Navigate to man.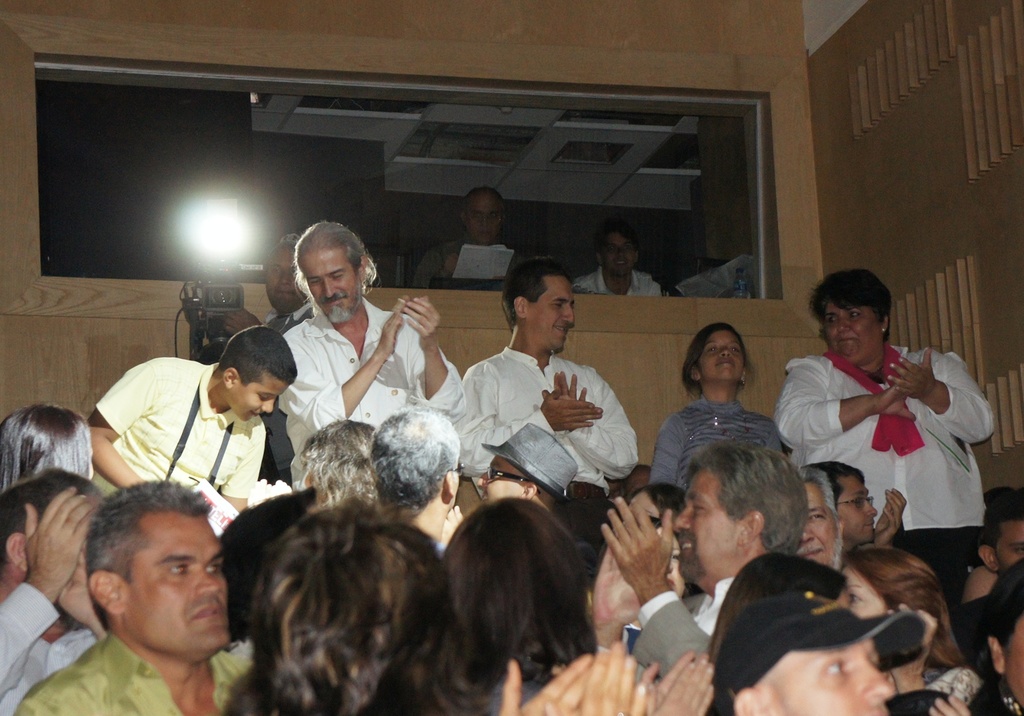
Navigation target: [left=791, top=464, right=842, bottom=567].
